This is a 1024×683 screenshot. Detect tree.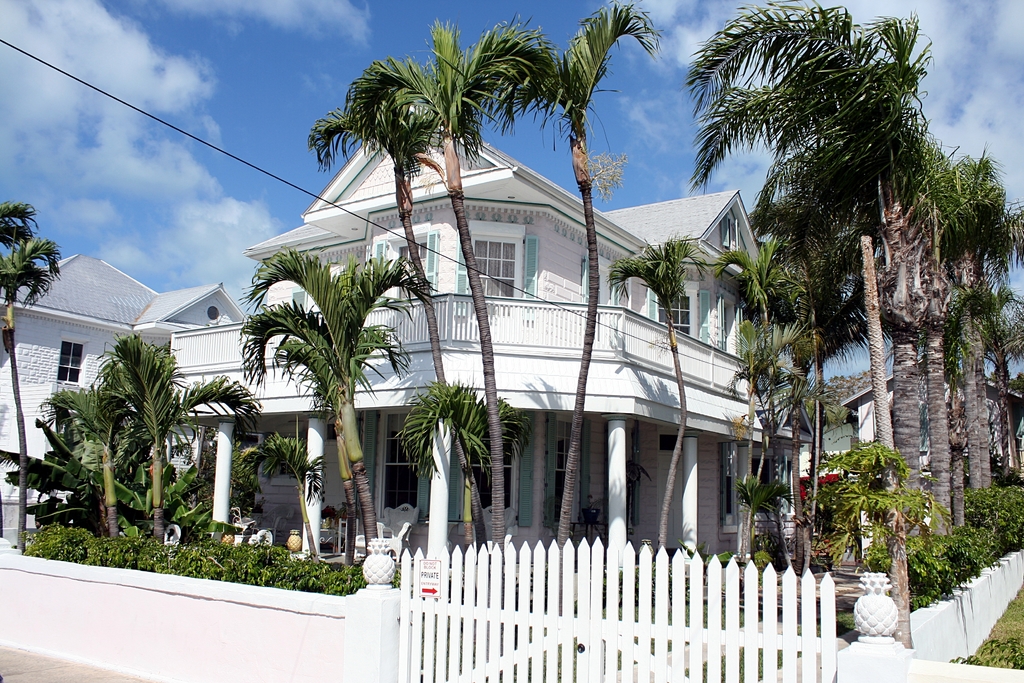
rect(95, 332, 261, 543).
